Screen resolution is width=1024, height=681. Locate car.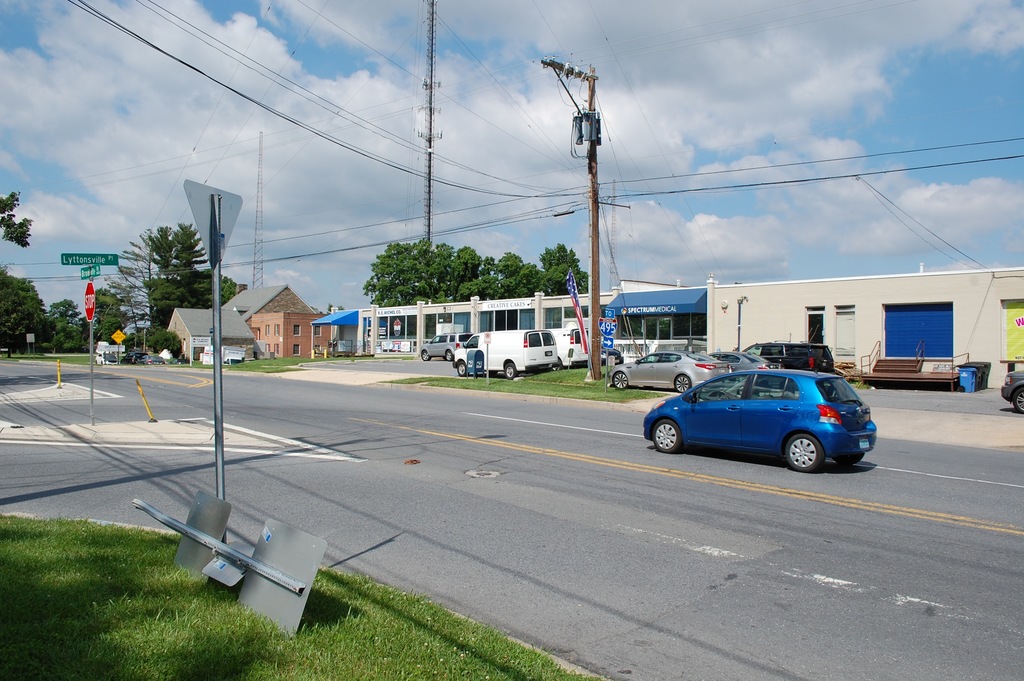
(left=418, top=330, right=470, bottom=361).
